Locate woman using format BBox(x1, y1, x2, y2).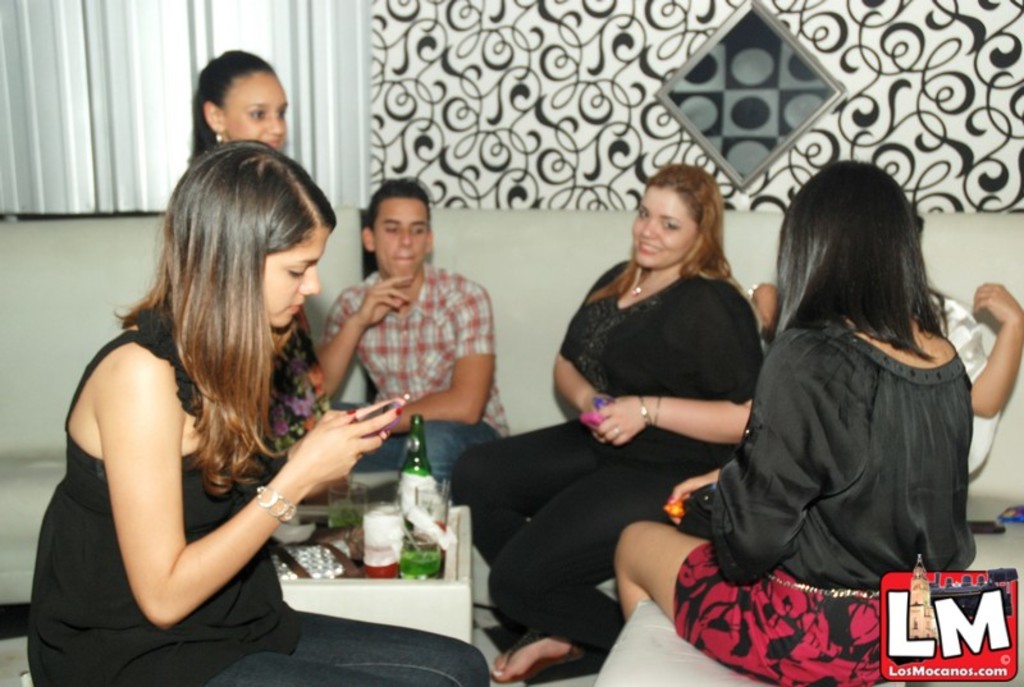
BBox(611, 160, 975, 686).
